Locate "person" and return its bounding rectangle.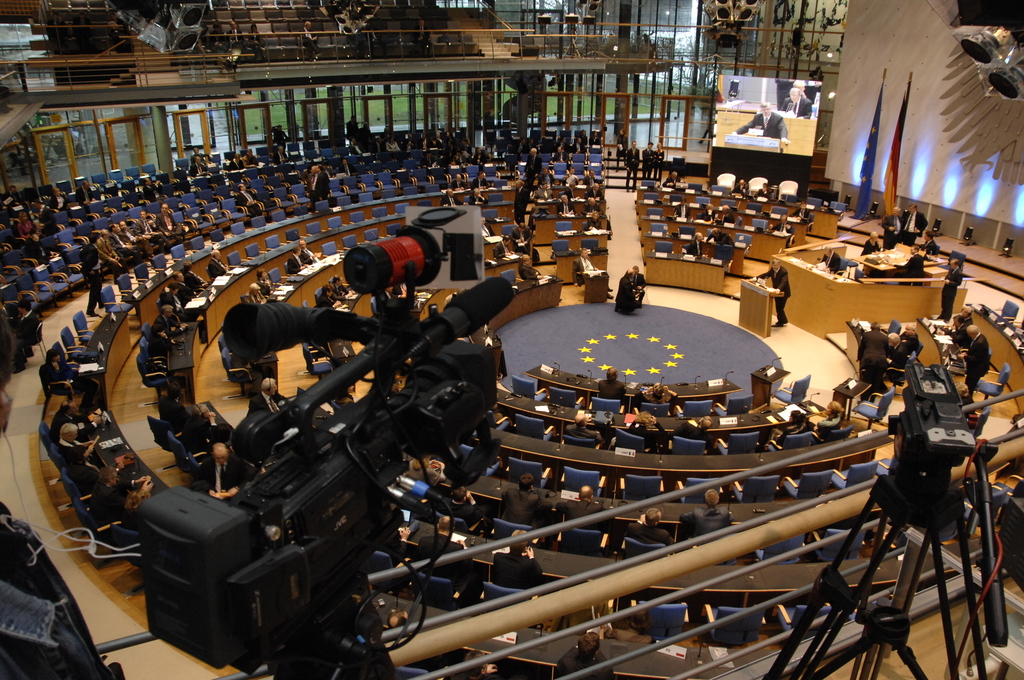
502/471/552/526.
